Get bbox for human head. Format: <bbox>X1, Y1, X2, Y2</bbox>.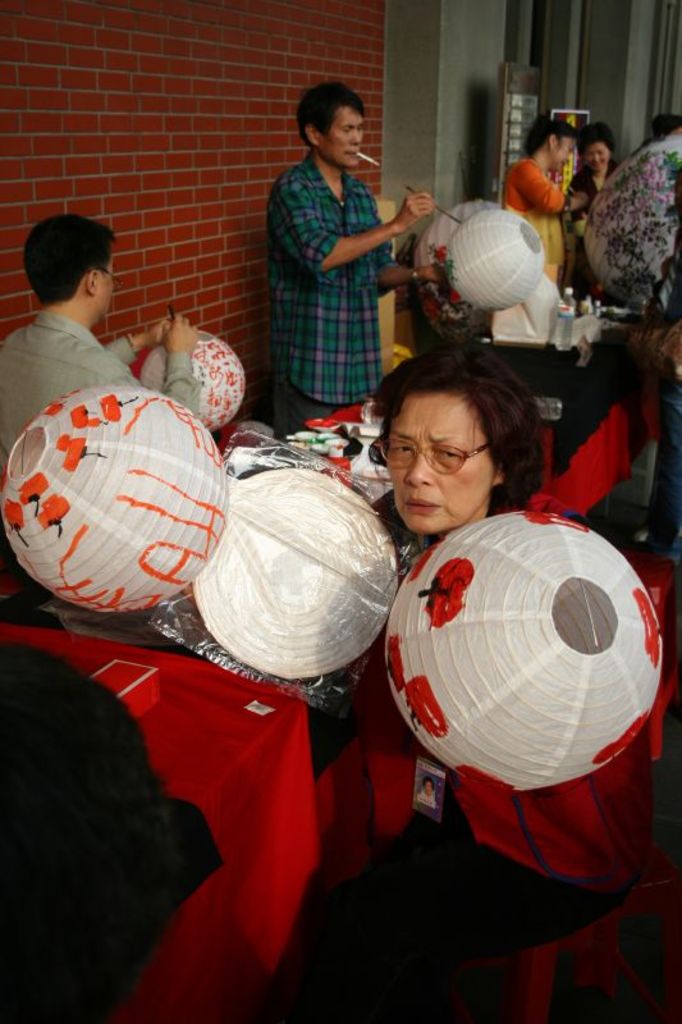
<bbox>530, 115, 575, 168</bbox>.
